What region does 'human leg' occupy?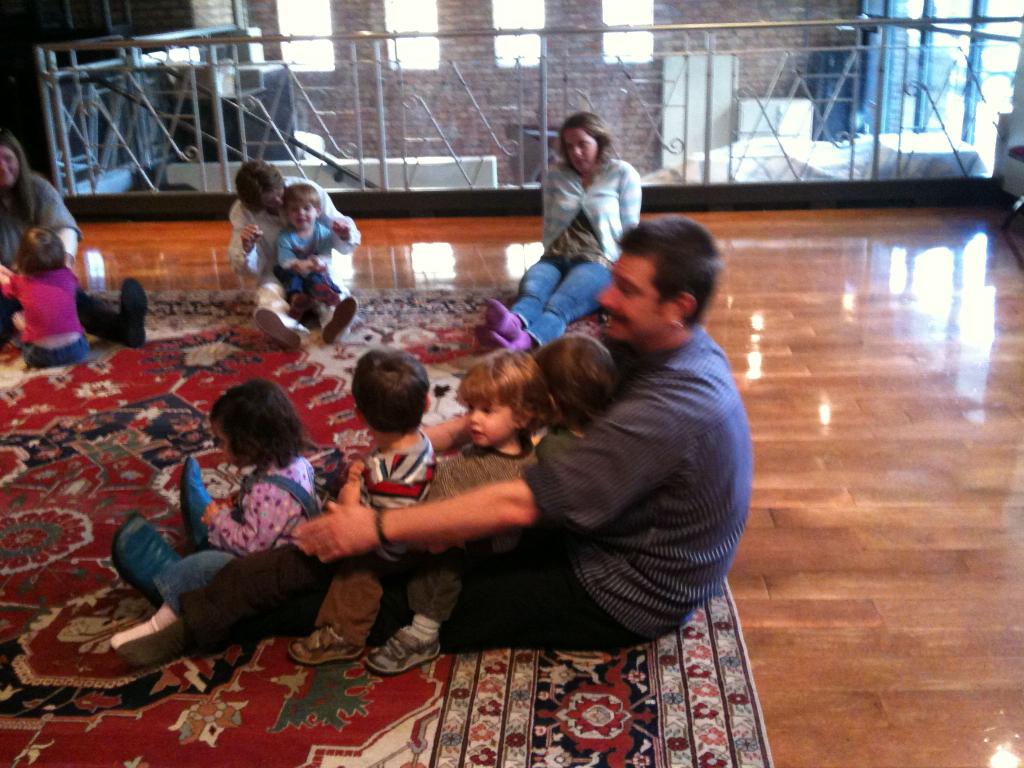
(left=490, top=262, right=557, bottom=331).
